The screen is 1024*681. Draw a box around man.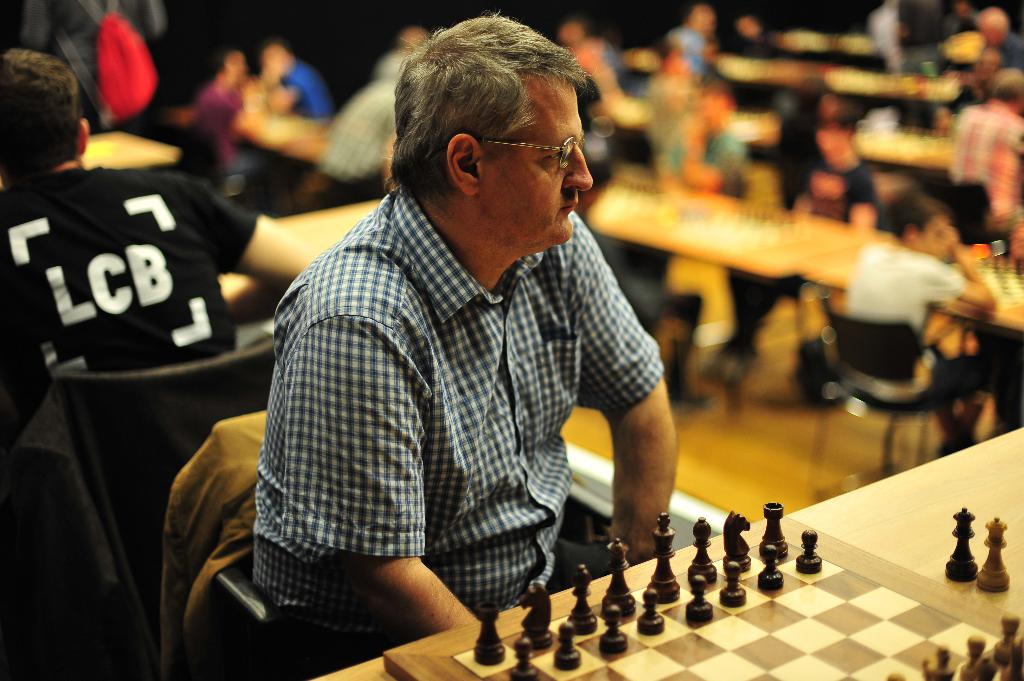
227/36/715/656.
